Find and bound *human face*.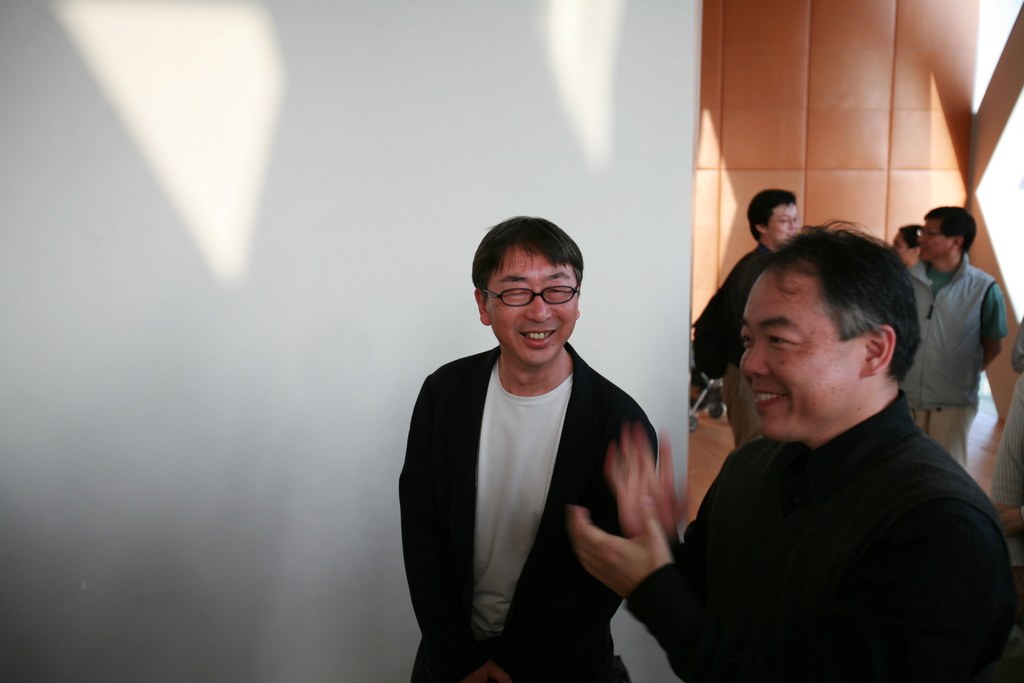
Bound: [left=918, top=215, right=957, bottom=263].
